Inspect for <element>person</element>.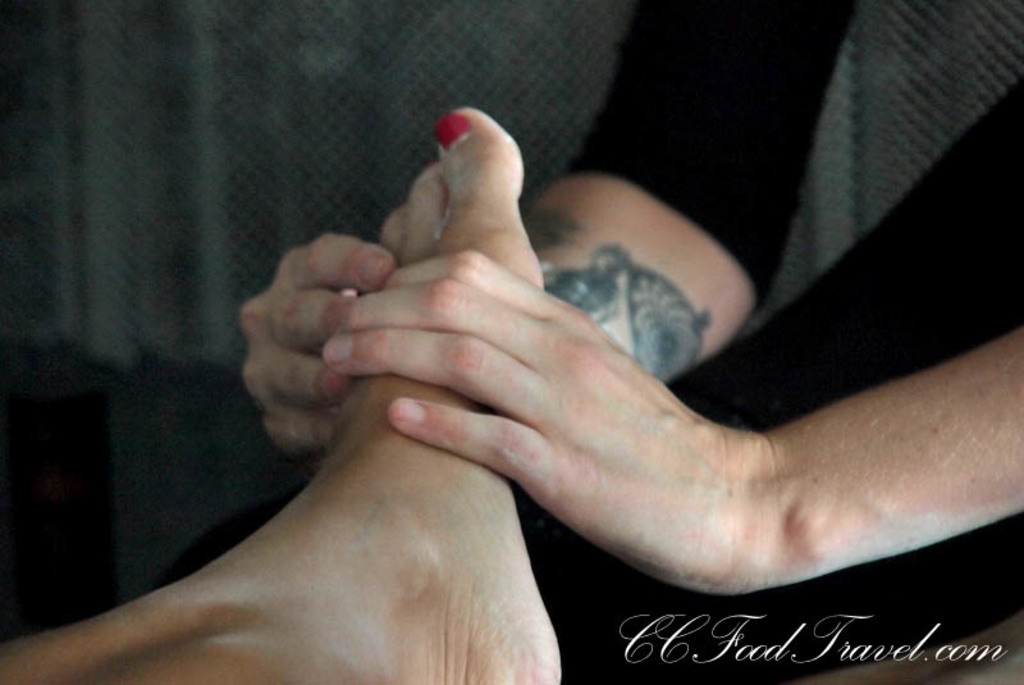
Inspection: rect(0, 113, 568, 684).
